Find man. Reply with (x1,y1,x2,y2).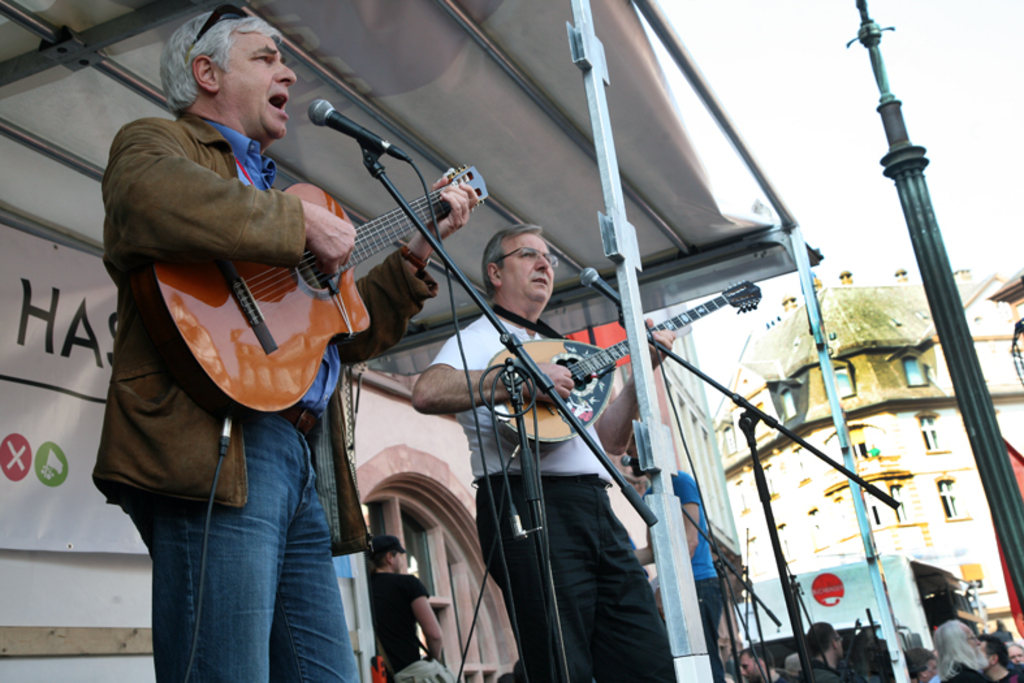
(366,532,463,682).
